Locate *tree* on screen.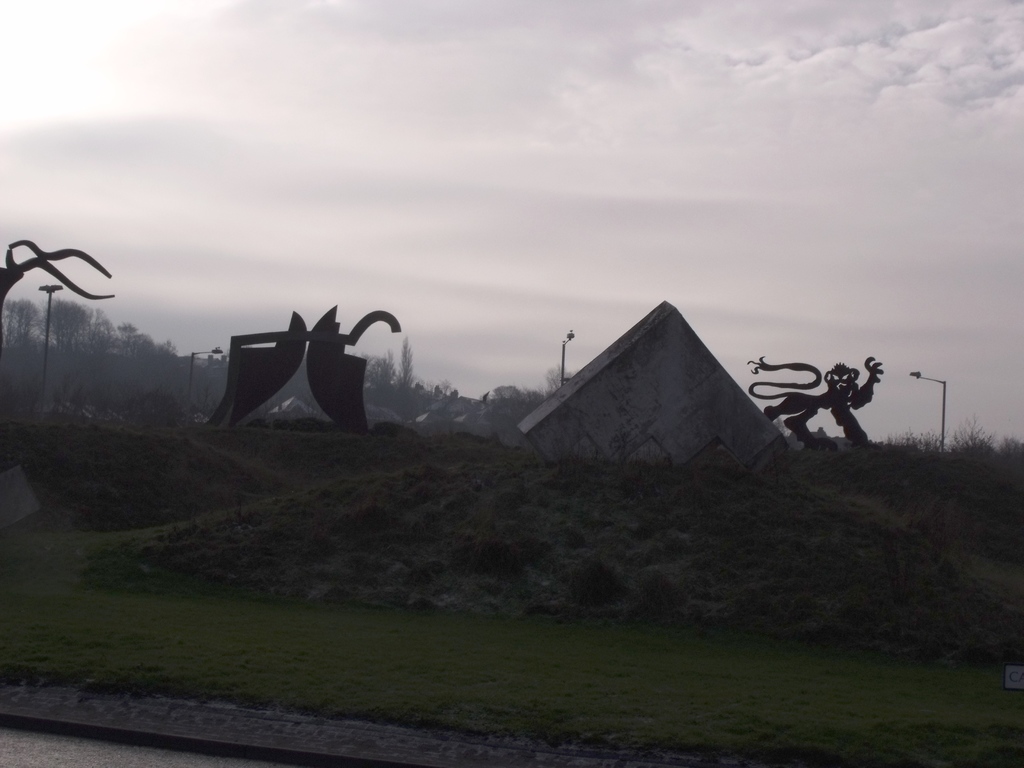
On screen at (360,340,439,440).
